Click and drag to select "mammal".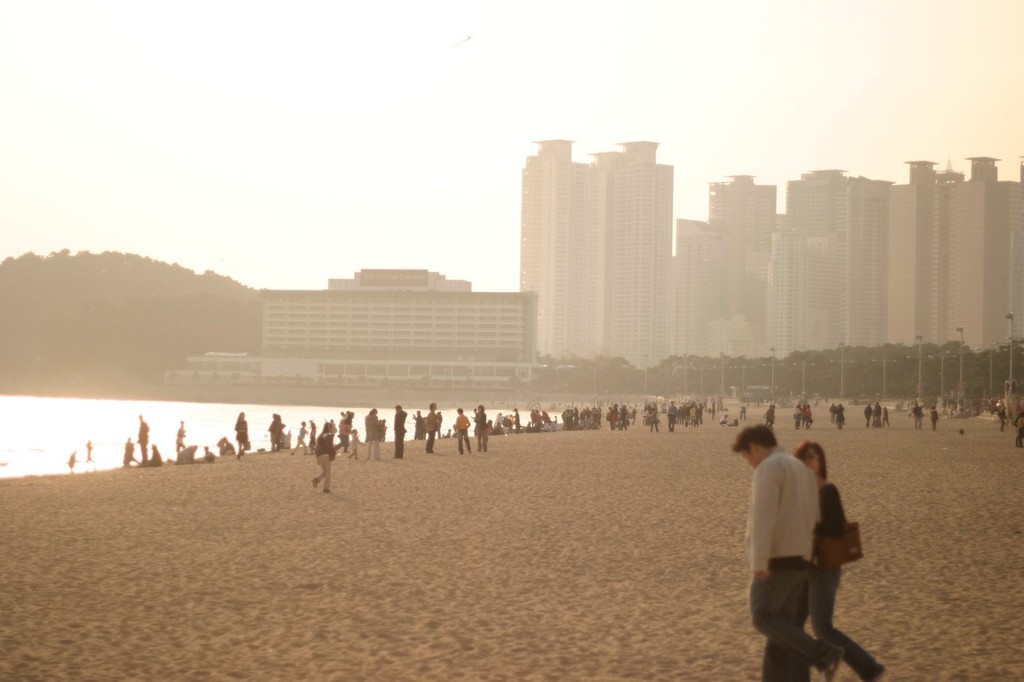
Selection: 733, 425, 847, 681.
